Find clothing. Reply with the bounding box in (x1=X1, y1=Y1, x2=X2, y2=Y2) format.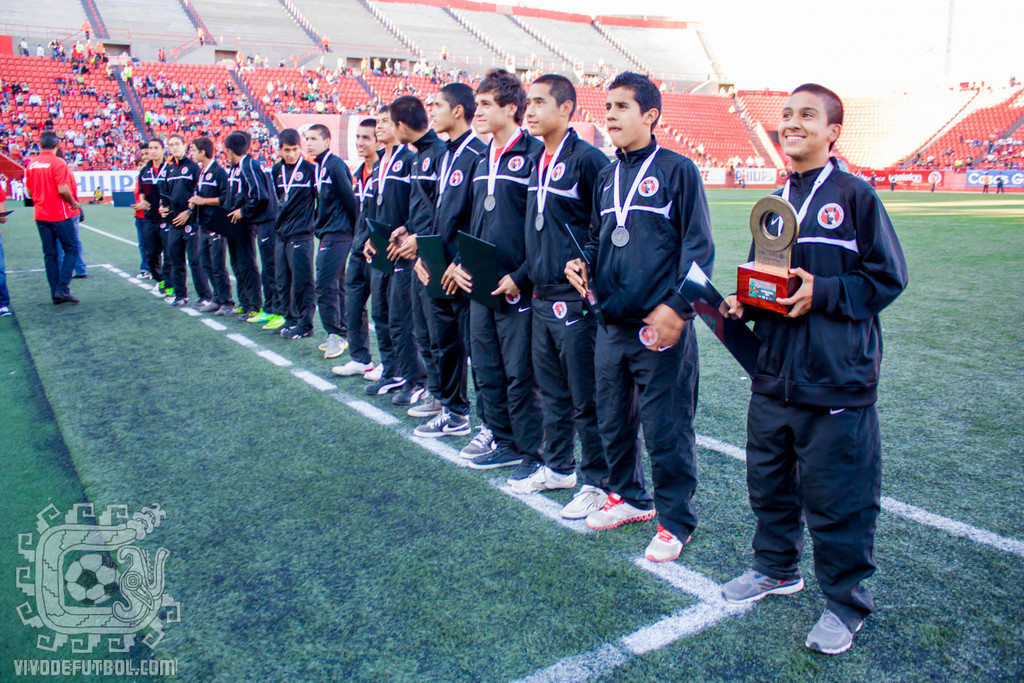
(x1=522, y1=125, x2=612, y2=484).
